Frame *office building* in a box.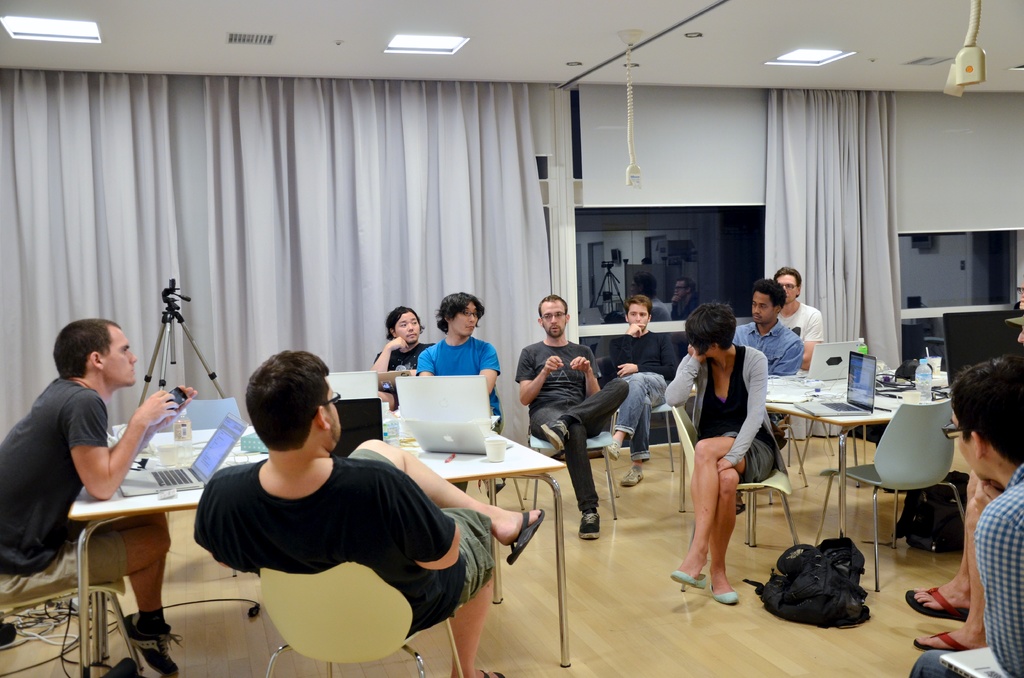
locate(0, 0, 1023, 677).
